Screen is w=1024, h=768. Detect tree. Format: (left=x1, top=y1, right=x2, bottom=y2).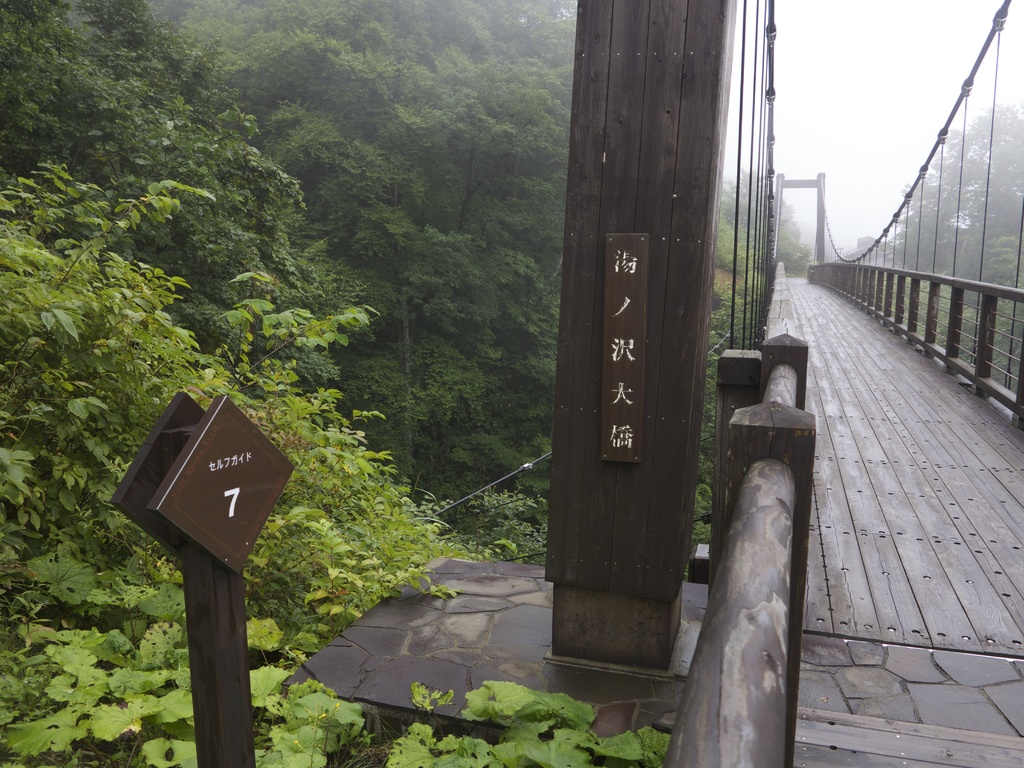
(left=440, top=248, right=549, bottom=461).
